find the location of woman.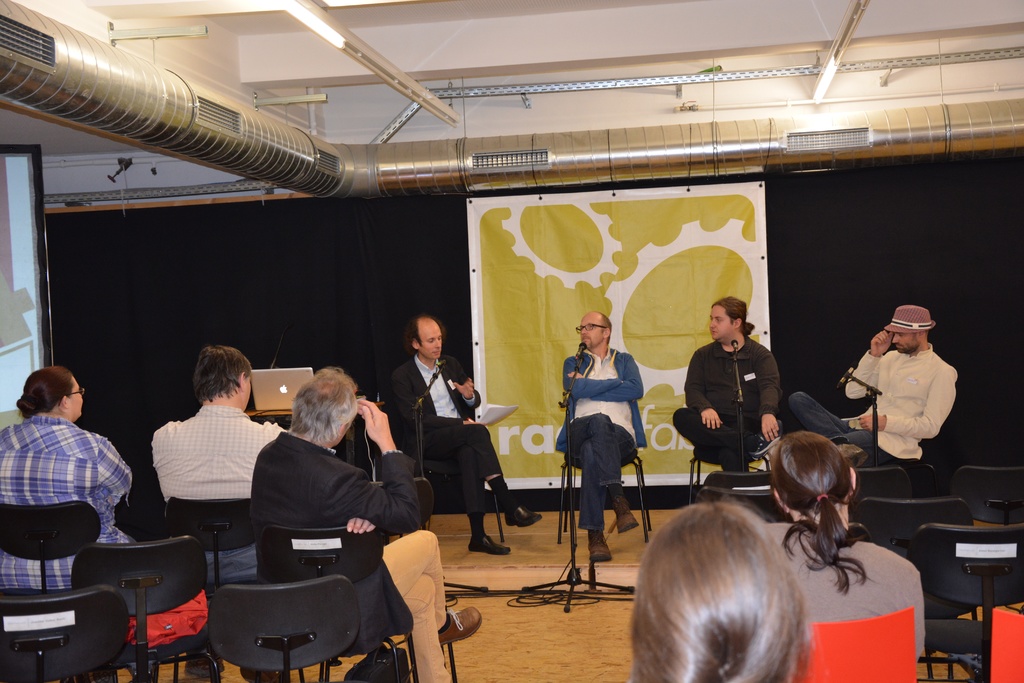
Location: (762,428,938,668).
